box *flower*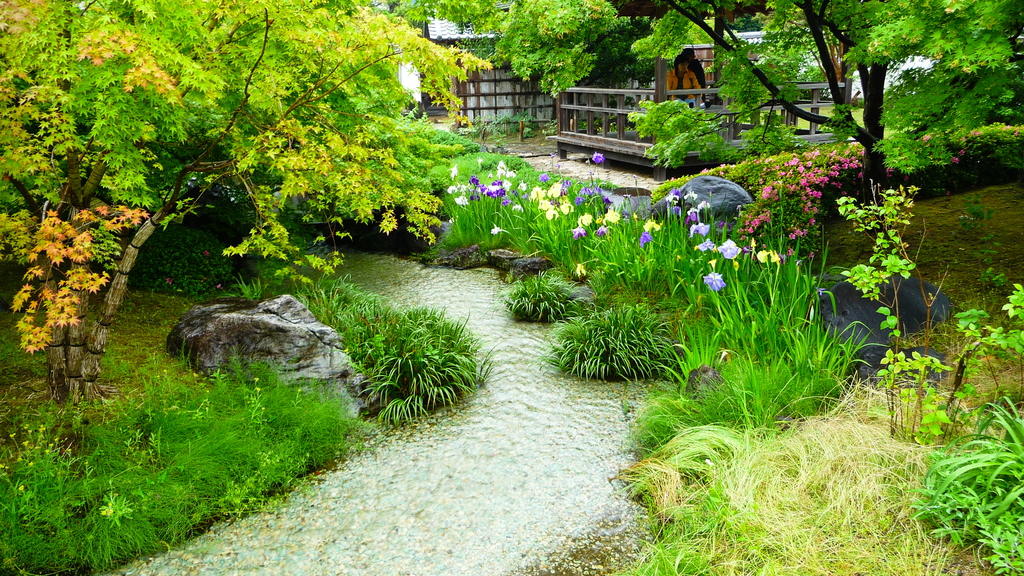
(636, 233, 651, 246)
